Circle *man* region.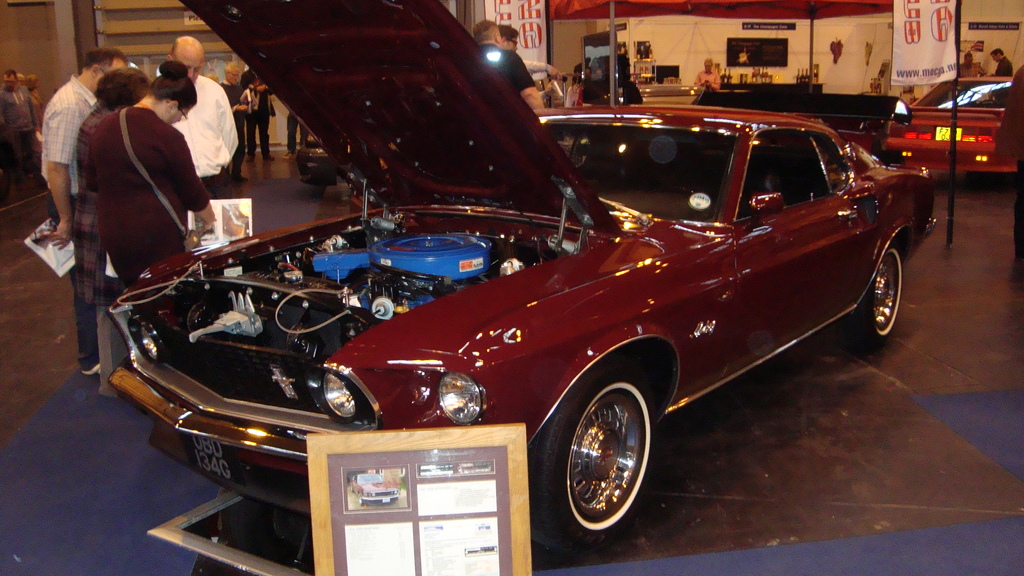
Region: bbox=[956, 56, 982, 76].
